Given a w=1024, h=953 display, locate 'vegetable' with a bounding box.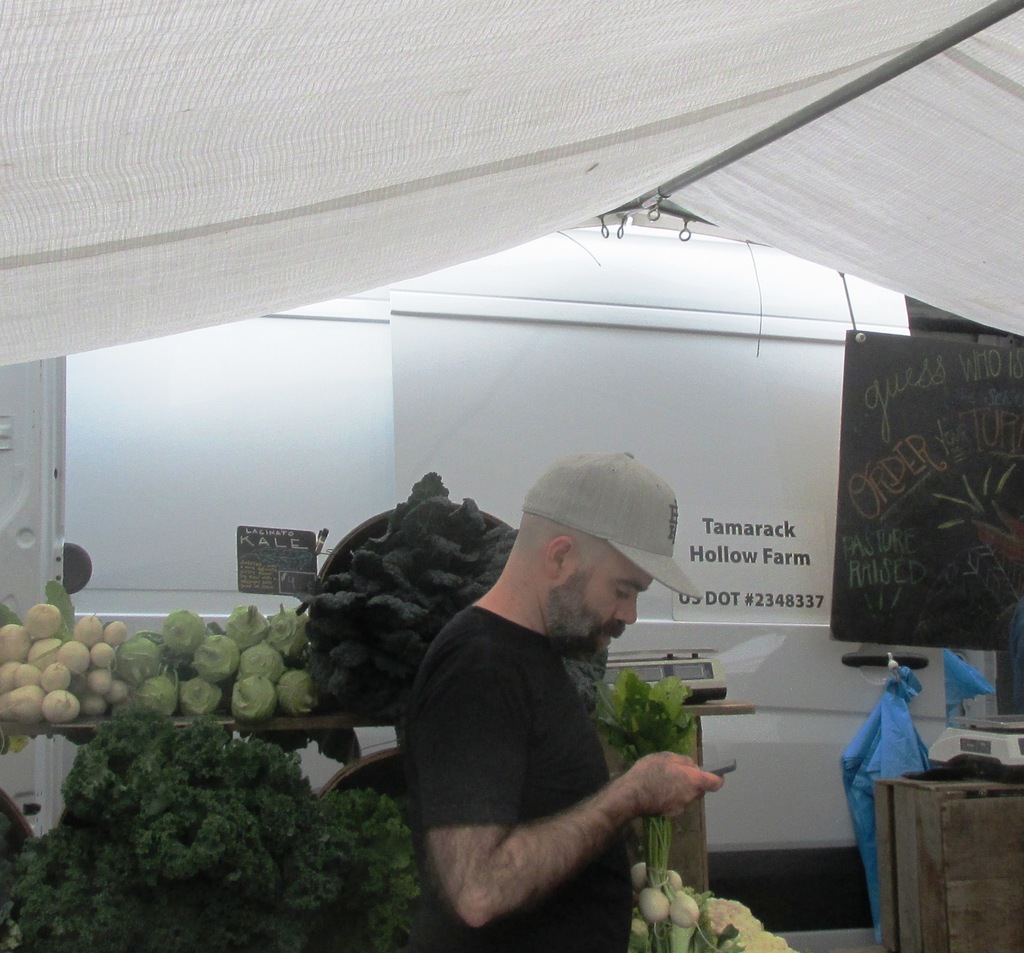
Located: detection(91, 664, 109, 697).
